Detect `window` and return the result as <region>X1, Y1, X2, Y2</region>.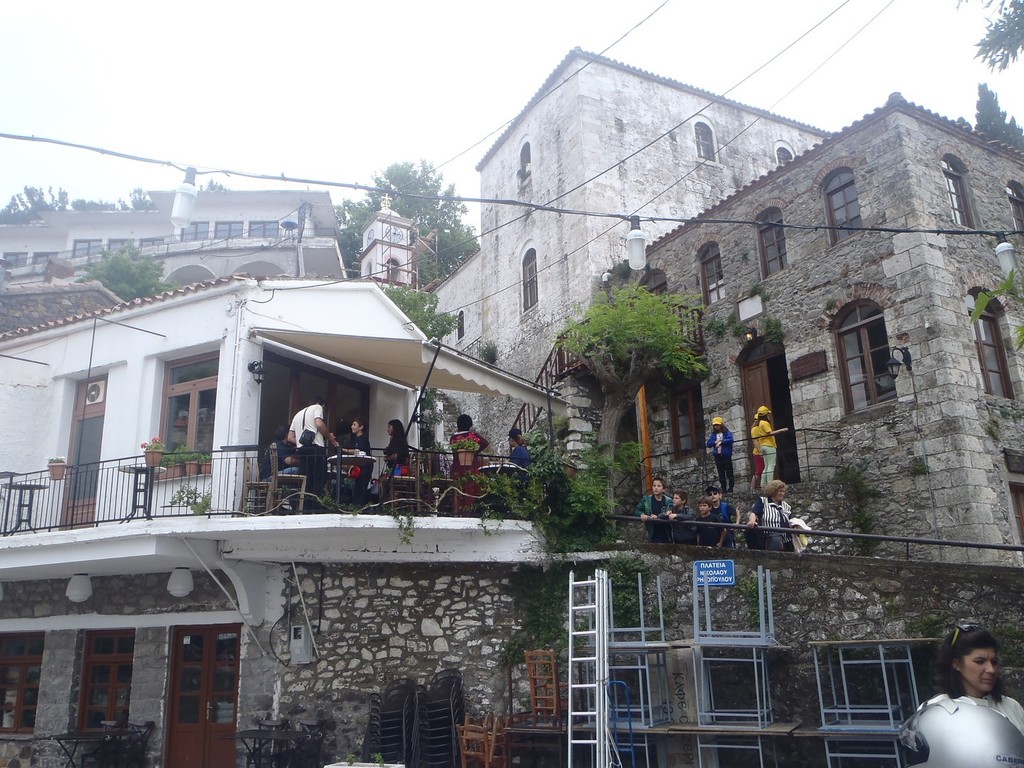
<region>692, 120, 715, 161</region>.
